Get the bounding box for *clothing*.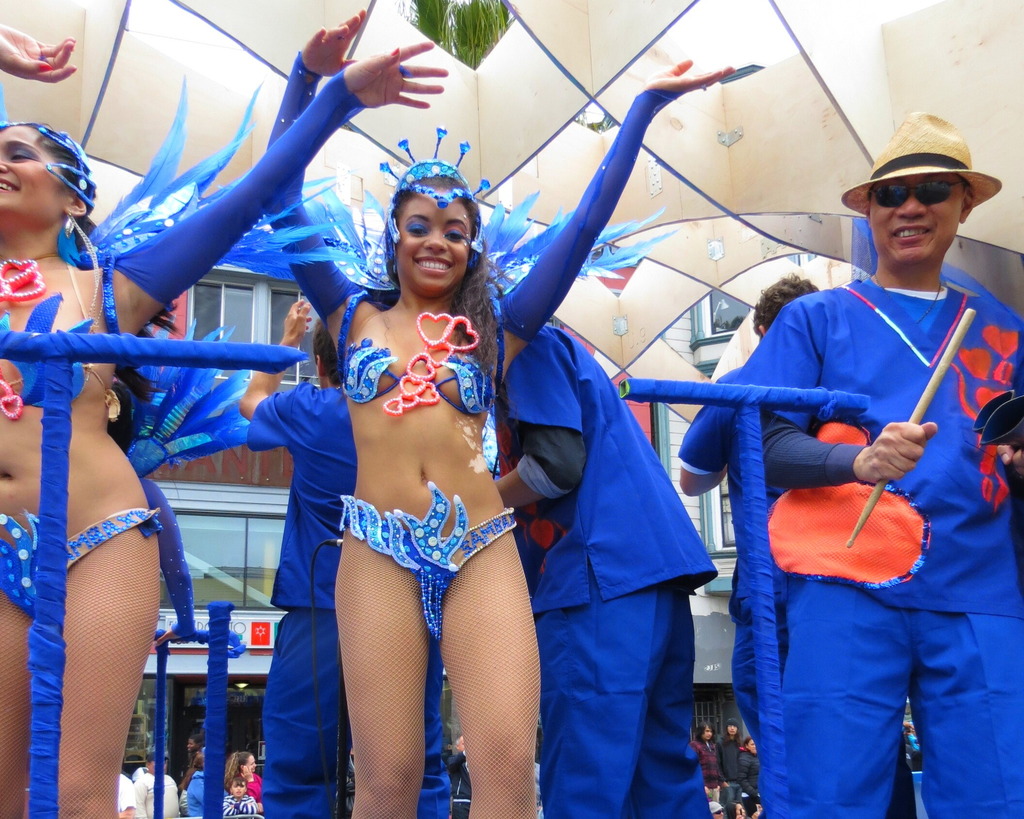
bbox=[696, 733, 718, 809].
